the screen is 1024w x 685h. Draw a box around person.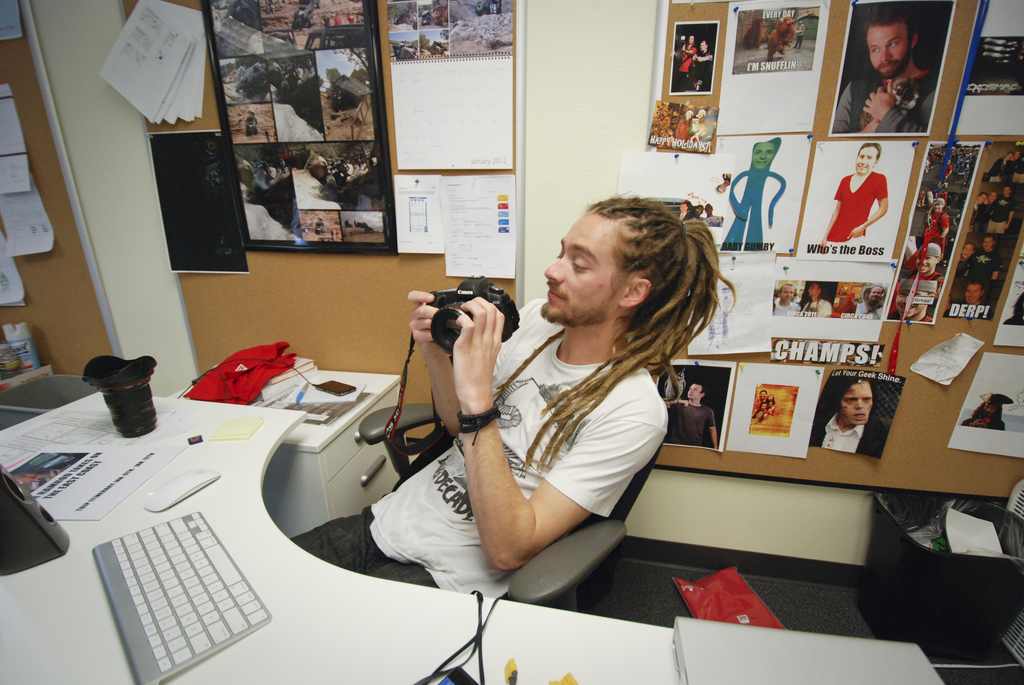
l=859, t=19, r=940, b=137.
